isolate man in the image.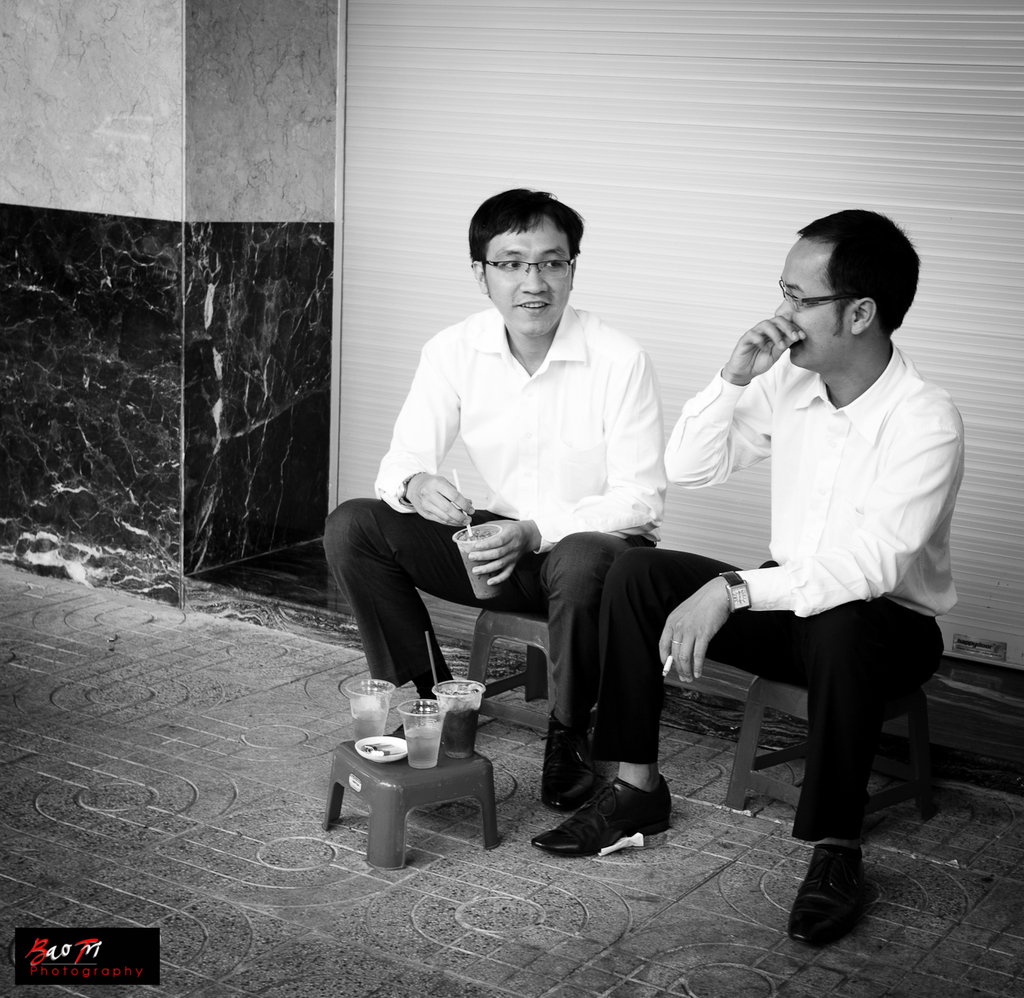
Isolated region: region(528, 201, 963, 955).
